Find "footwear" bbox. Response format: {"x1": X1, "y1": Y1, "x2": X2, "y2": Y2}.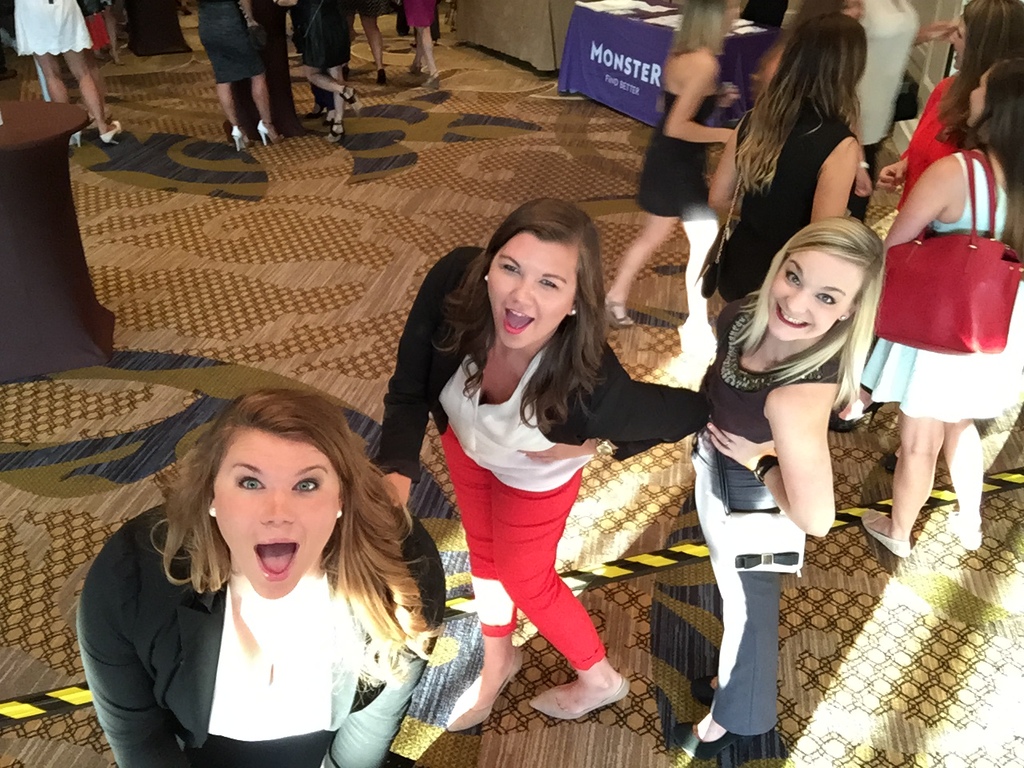
{"x1": 678, "y1": 318, "x2": 712, "y2": 366}.
